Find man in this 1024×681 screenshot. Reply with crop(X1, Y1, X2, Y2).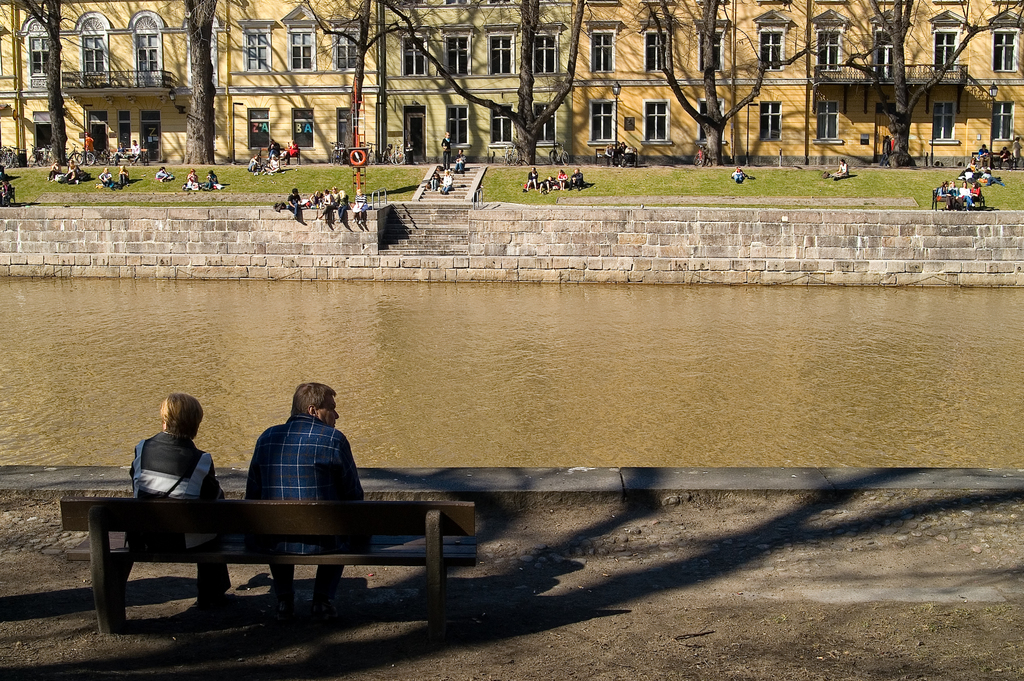
crop(235, 379, 372, 598).
